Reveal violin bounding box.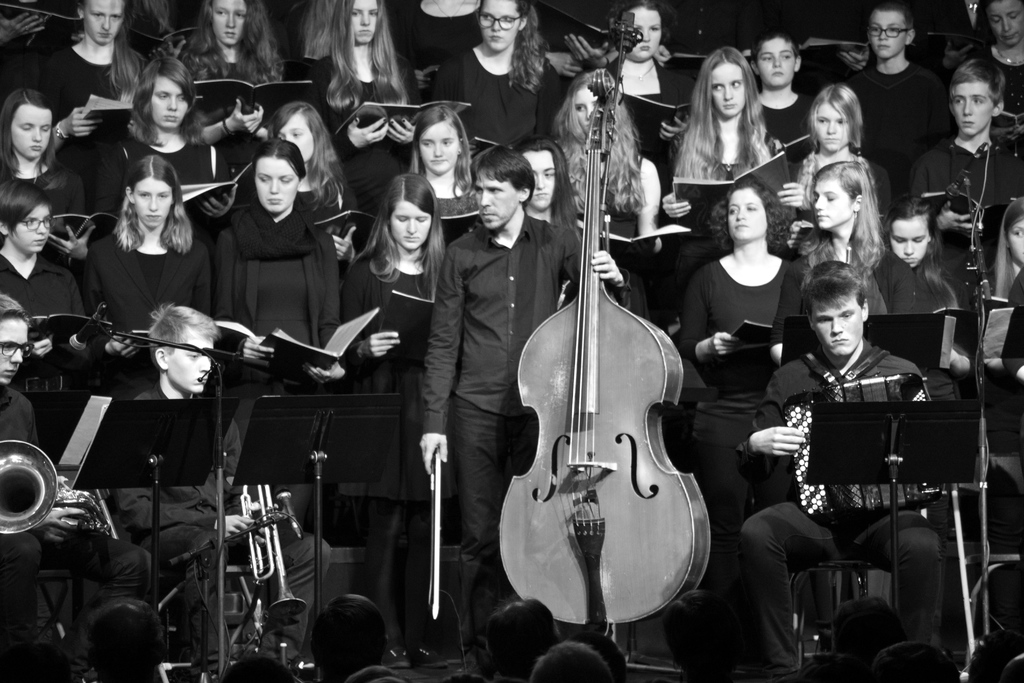
Revealed: pyautogui.locateOnScreen(427, 447, 445, 621).
